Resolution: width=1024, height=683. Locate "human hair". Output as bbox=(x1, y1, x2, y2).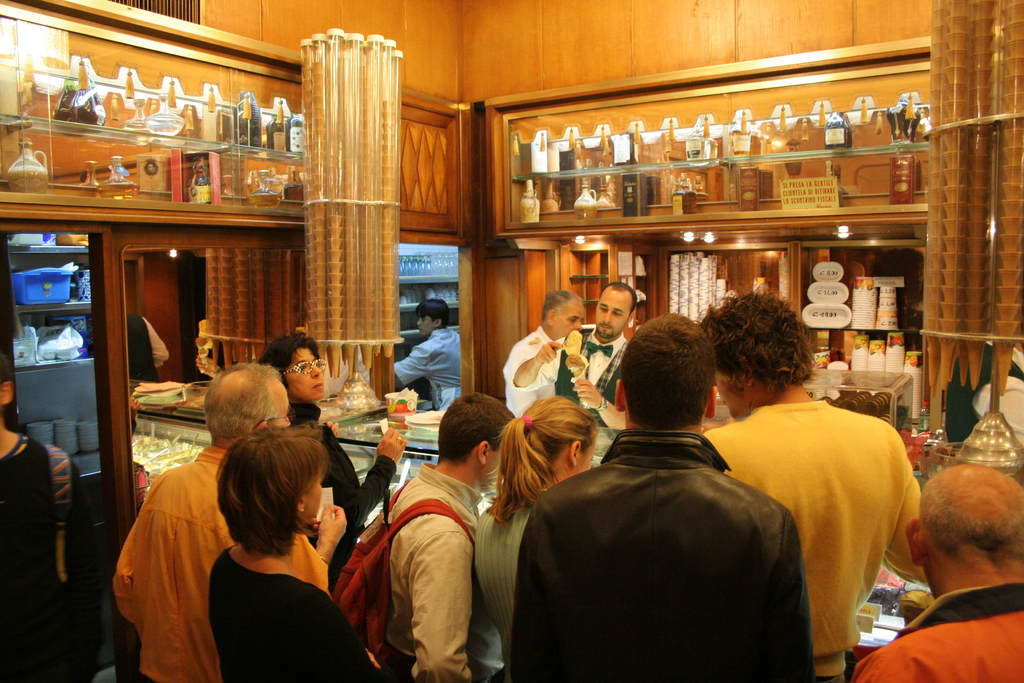
bbox=(696, 291, 813, 393).
